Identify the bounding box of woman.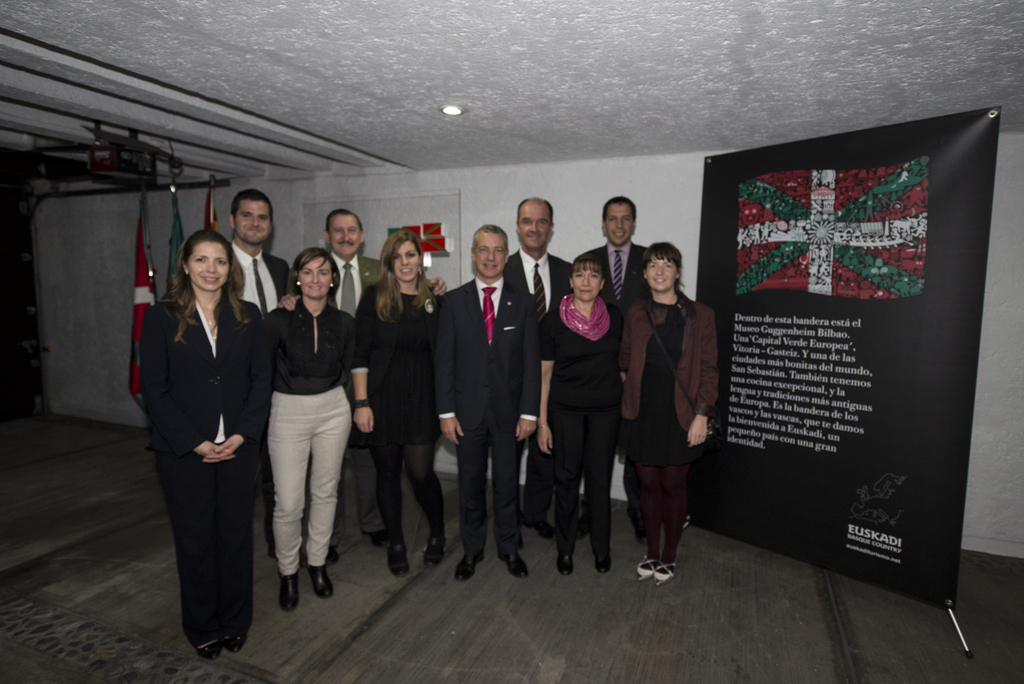
crop(624, 240, 721, 583).
